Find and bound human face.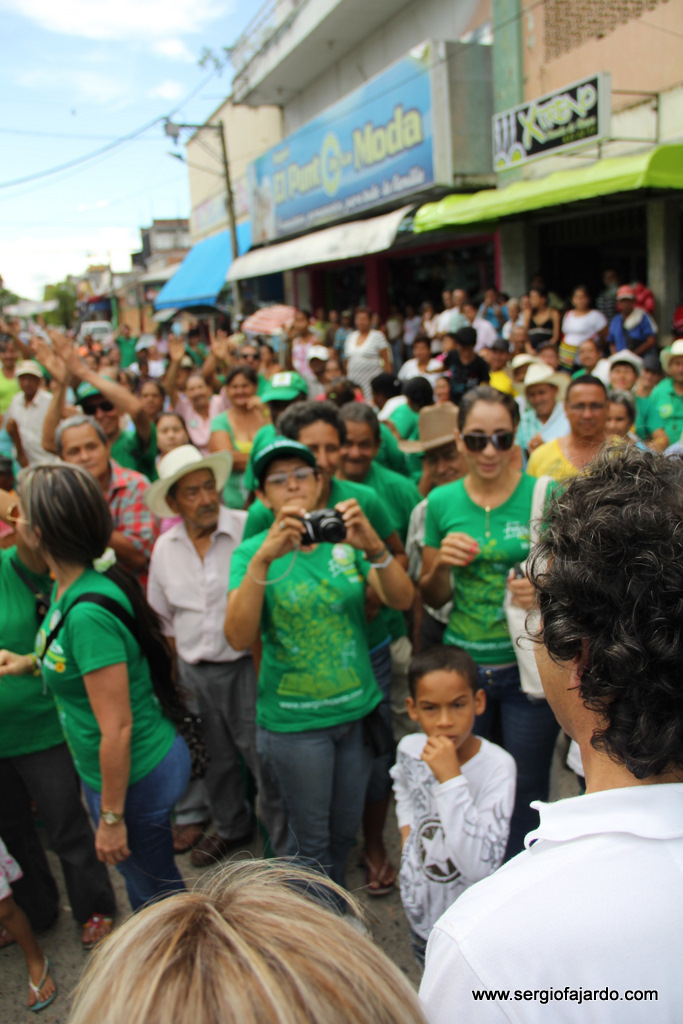
Bound: <bbox>262, 455, 320, 525</bbox>.
